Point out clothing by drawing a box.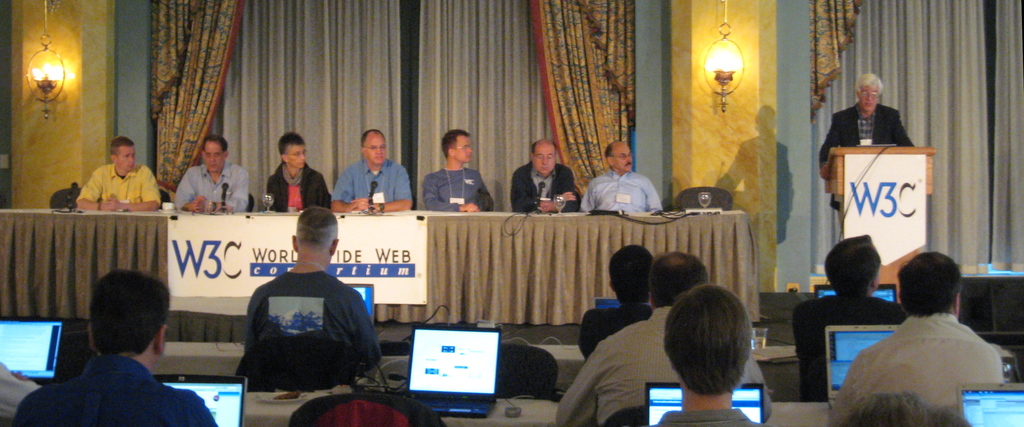
[172,156,252,214].
